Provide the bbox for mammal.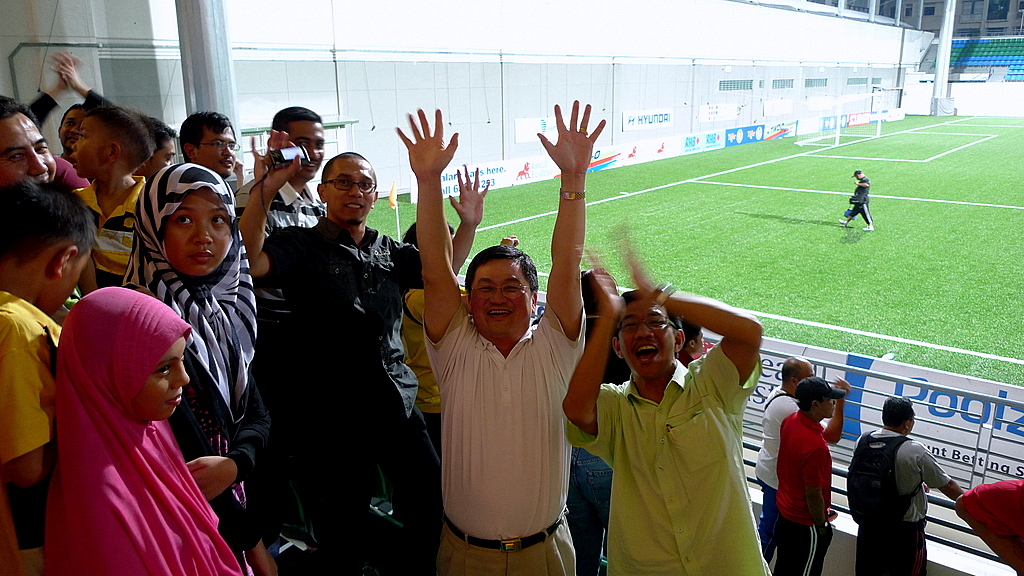
rect(392, 99, 613, 575).
